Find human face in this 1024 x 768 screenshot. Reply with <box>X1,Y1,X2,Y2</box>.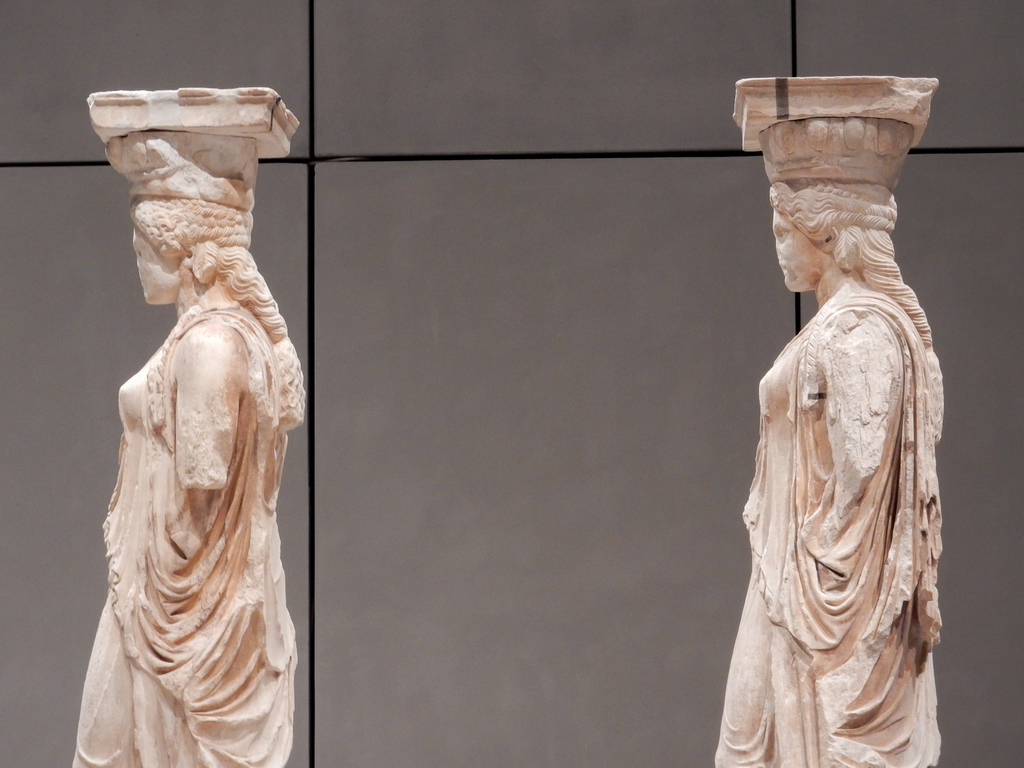
<box>128,231,184,299</box>.
